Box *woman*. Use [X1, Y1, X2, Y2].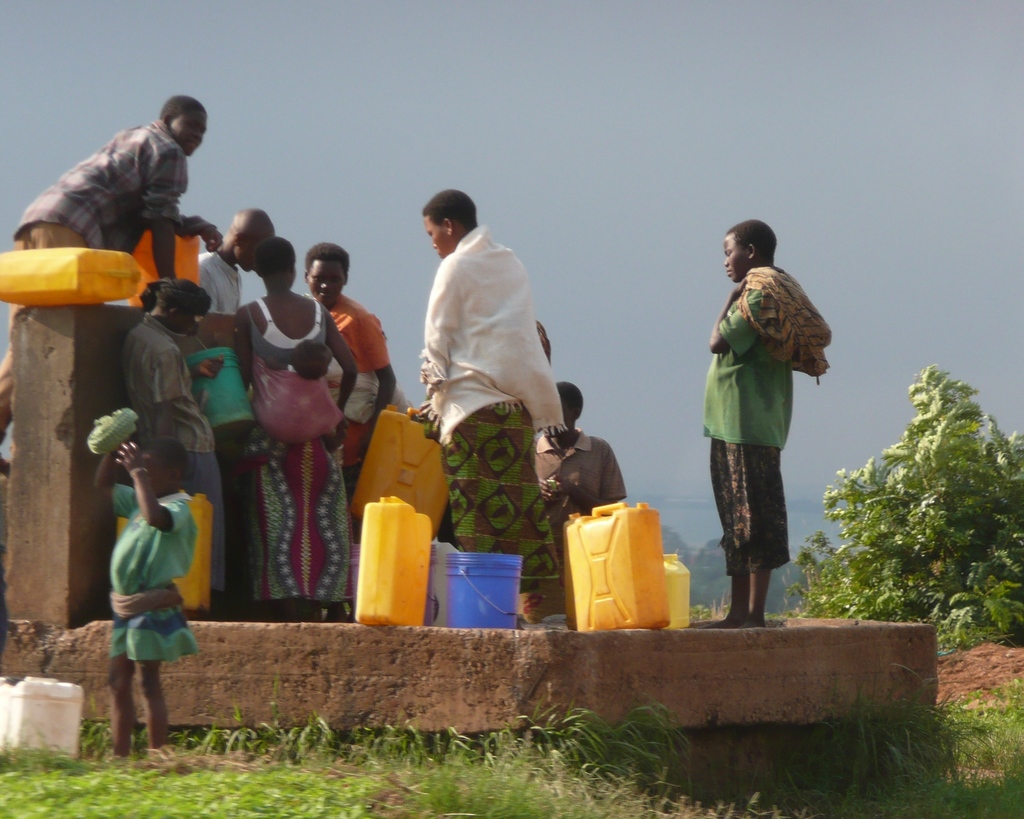
[236, 234, 361, 617].
